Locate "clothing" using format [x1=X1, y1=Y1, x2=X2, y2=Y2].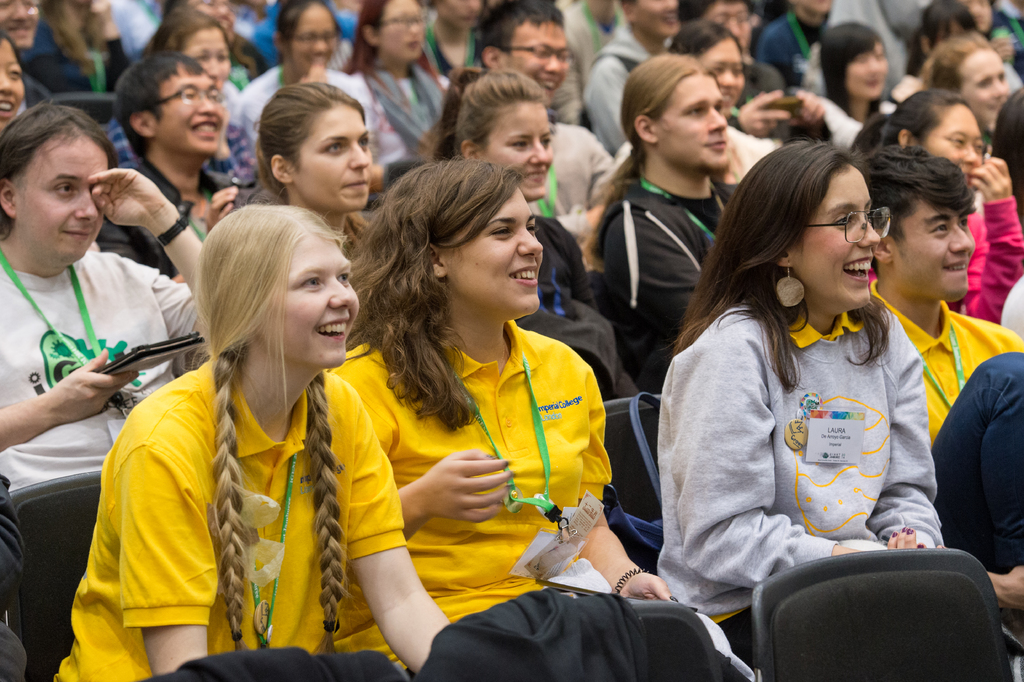
[x1=749, y1=17, x2=831, y2=98].
